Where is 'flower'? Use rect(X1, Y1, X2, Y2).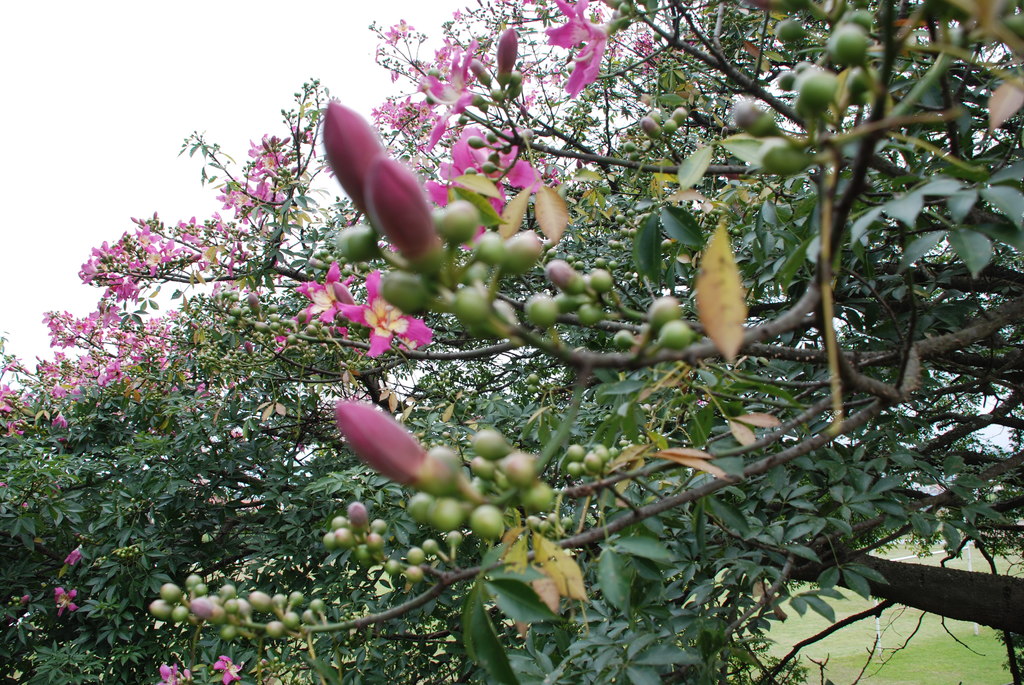
rect(54, 582, 81, 617).
